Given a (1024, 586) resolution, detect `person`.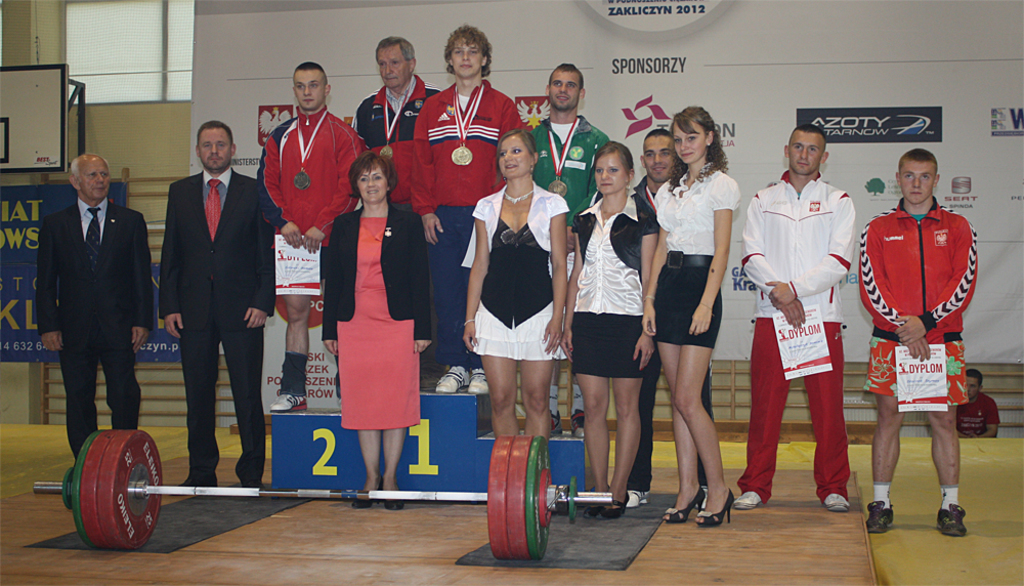
<bbox>36, 148, 152, 476</bbox>.
